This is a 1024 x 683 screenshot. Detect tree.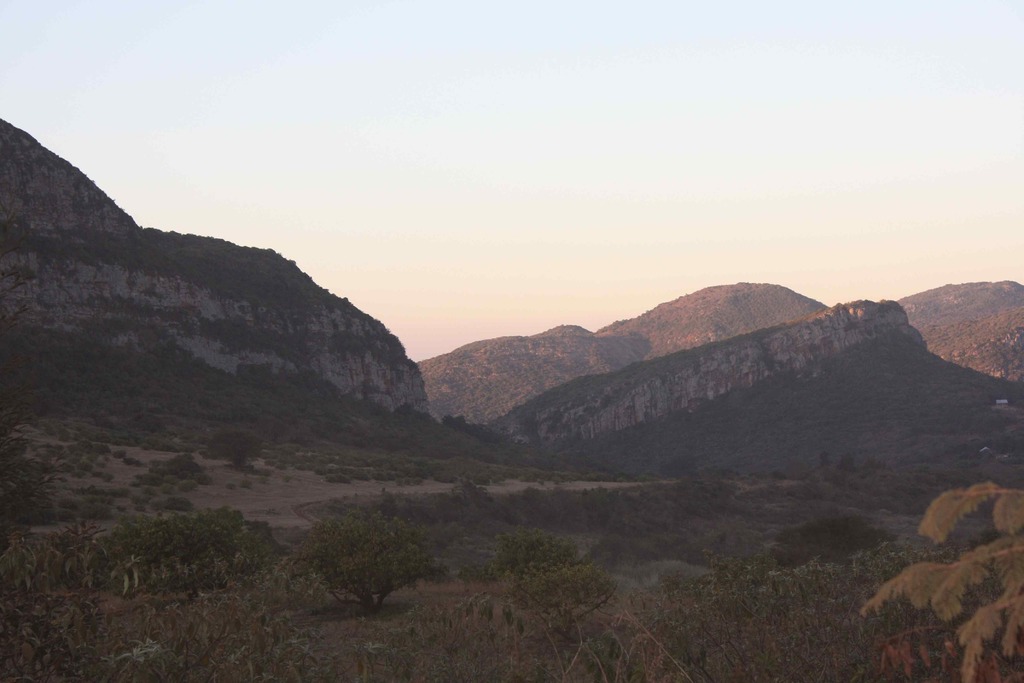
box=[616, 574, 891, 682].
